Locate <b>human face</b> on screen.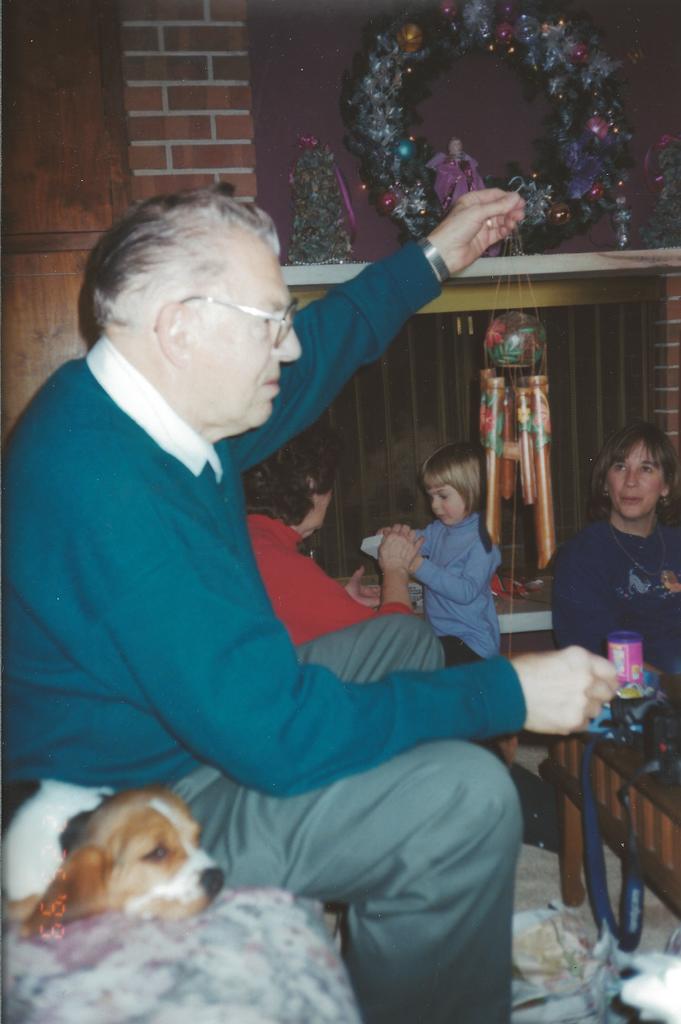
On screen at bbox=(438, 484, 467, 528).
